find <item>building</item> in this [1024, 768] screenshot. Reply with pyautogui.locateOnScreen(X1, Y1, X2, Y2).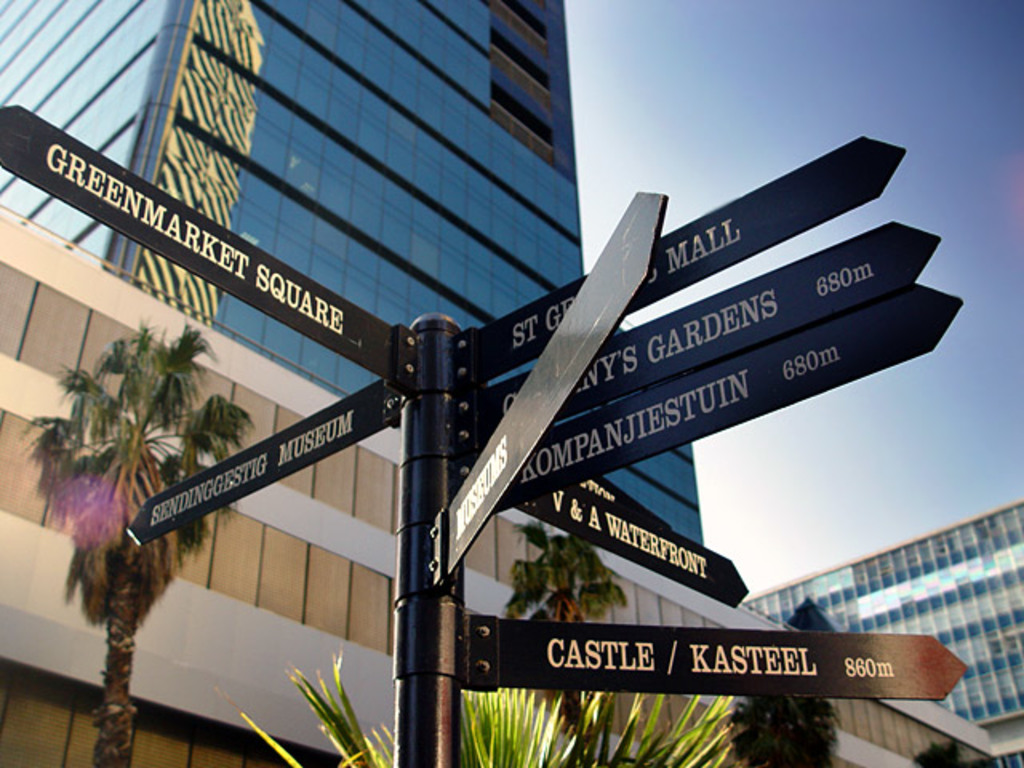
pyautogui.locateOnScreen(0, 0, 995, 766).
